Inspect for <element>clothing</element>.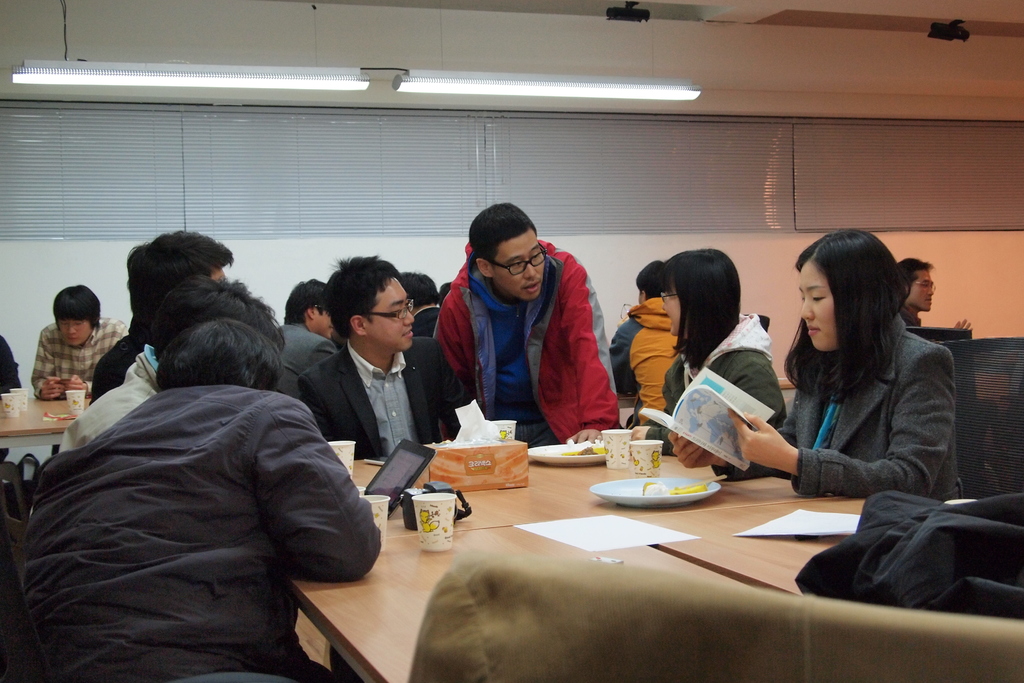
Inspection: {"x1": 658, "y1": 317, "x2": 792, "y2": 434}.
